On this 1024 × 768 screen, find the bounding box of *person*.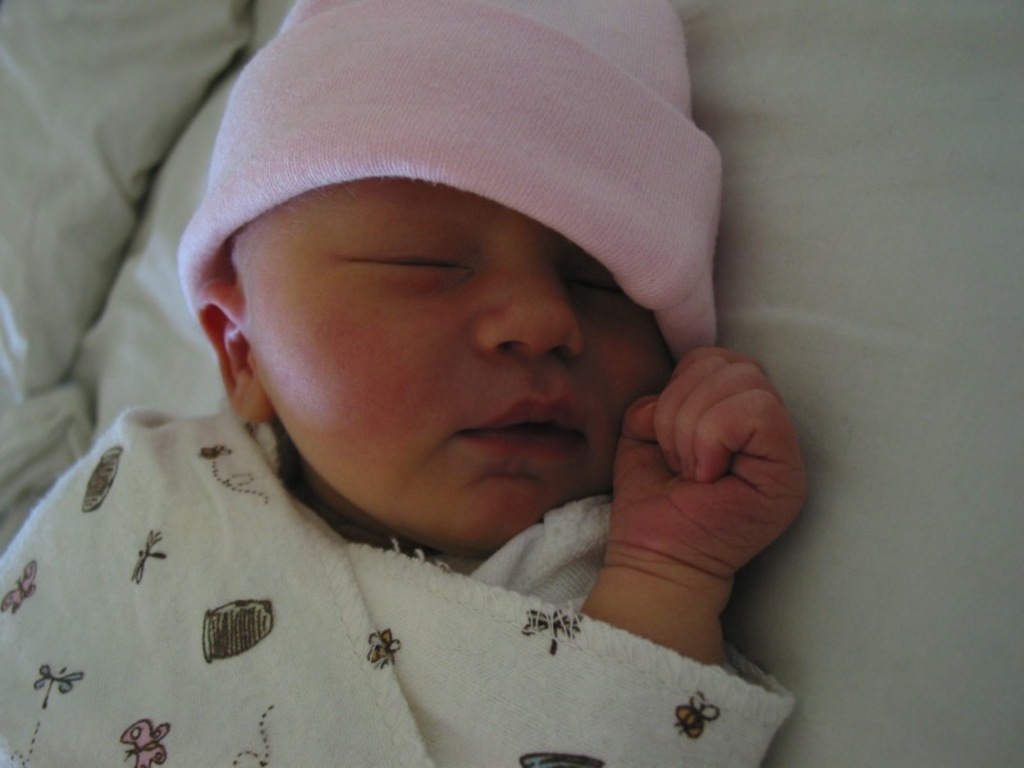
Bounding box: left=73, top=24, right=818, bottom=748.
